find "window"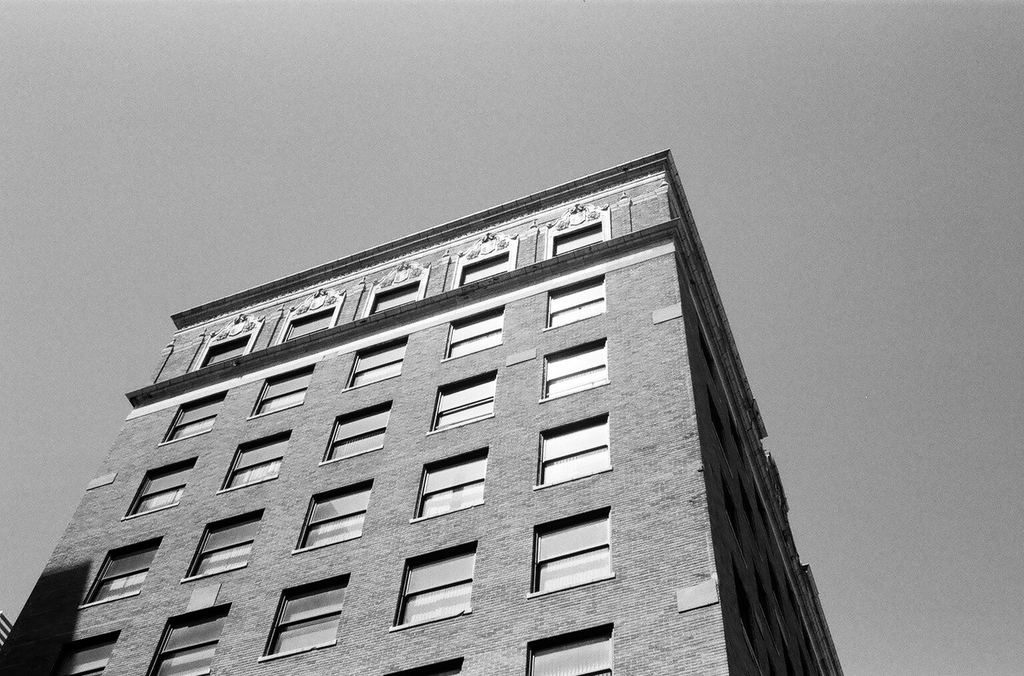
[539,332,614,403]
